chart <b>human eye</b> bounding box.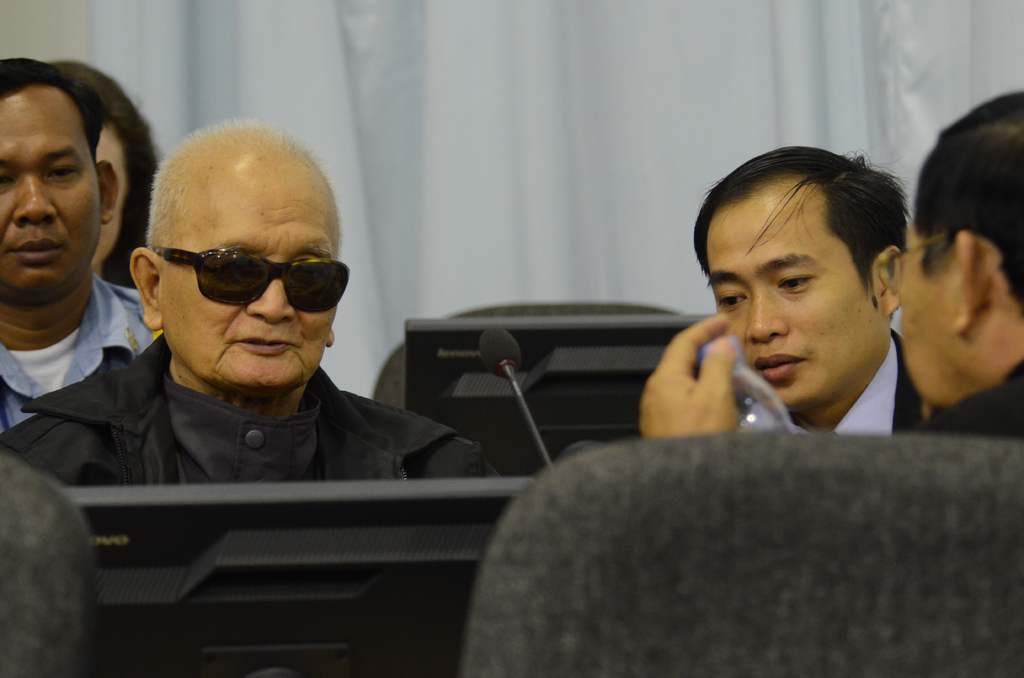
Charted: region(772, 269, 818, 293).
